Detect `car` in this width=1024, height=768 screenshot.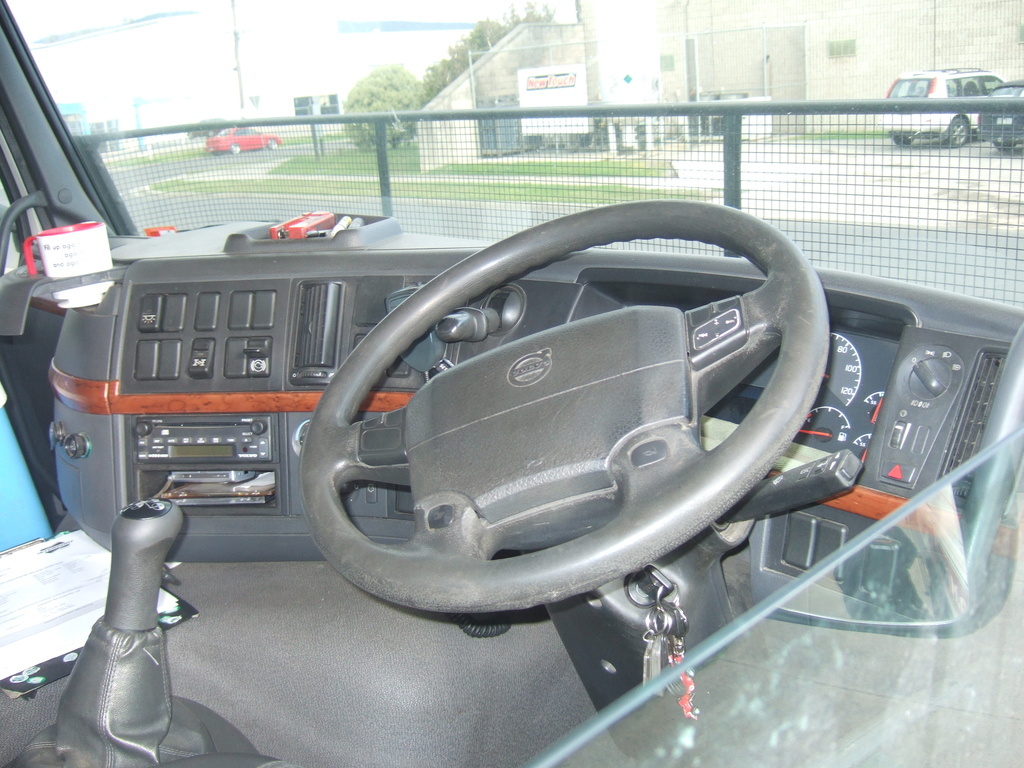
Detection: (left=977, top=77, right=1023, bottom=152).
